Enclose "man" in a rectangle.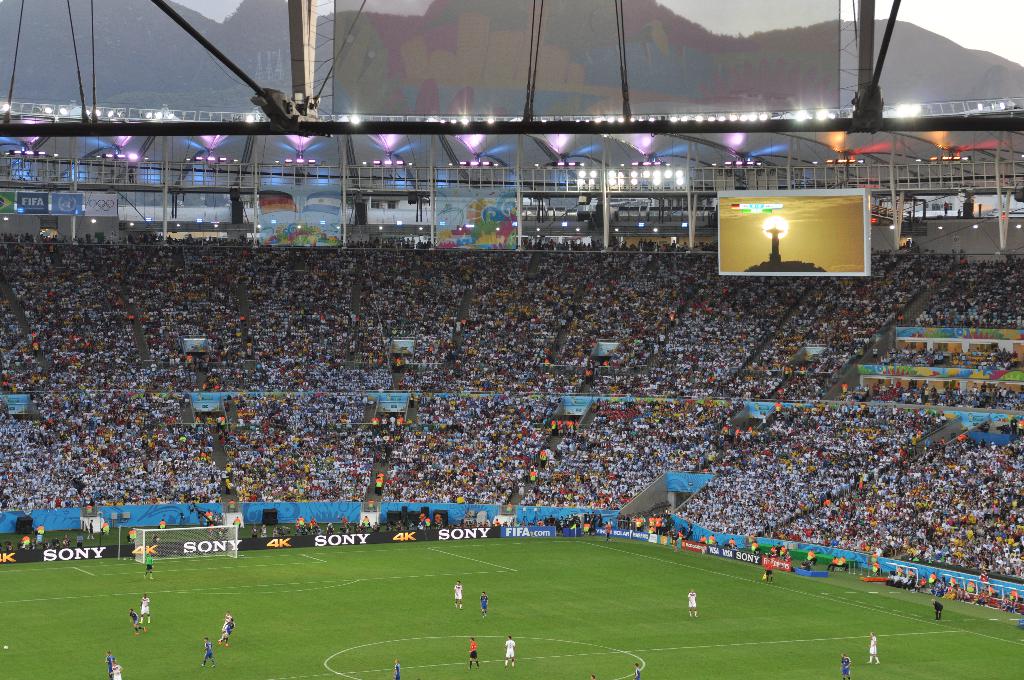
42/539/50/549.
